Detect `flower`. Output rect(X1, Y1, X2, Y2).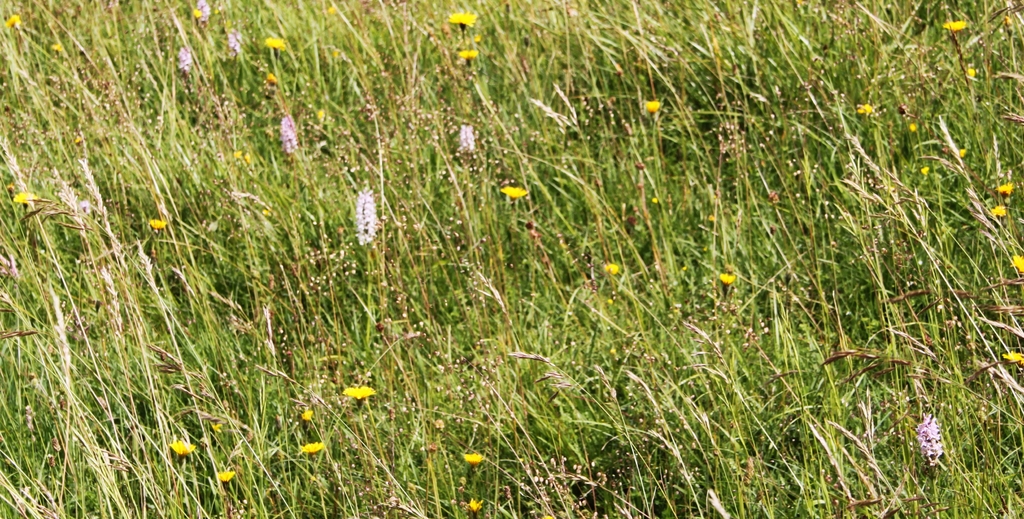
rect(995, 178, 1014, 198).
